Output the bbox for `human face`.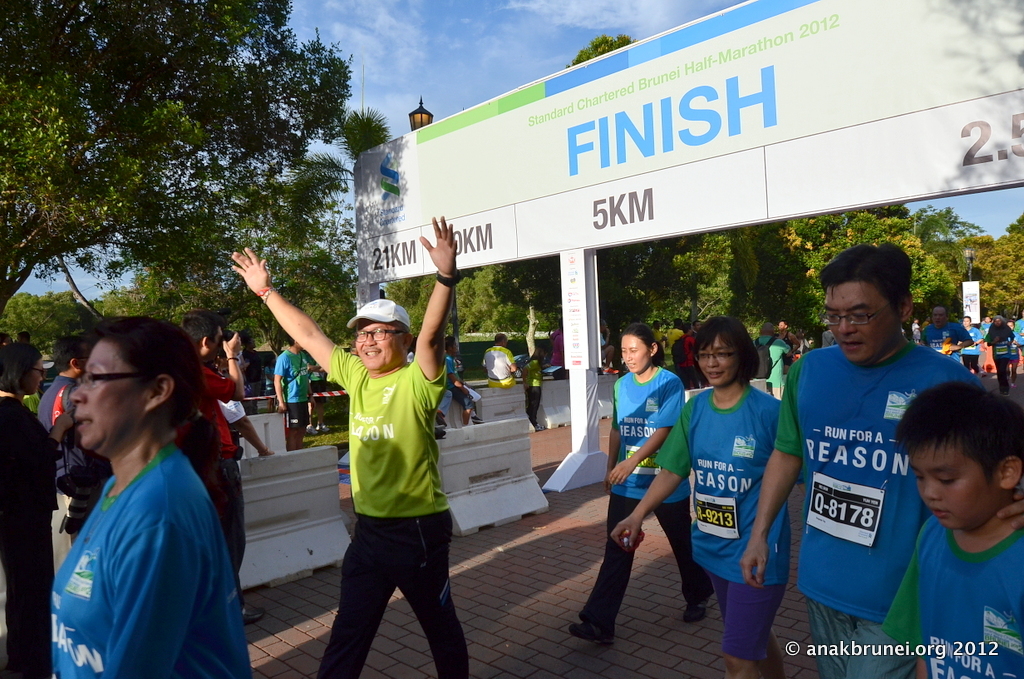
{"x1": 353, "y1": 324, "x2": 400, "y2": 366}.
